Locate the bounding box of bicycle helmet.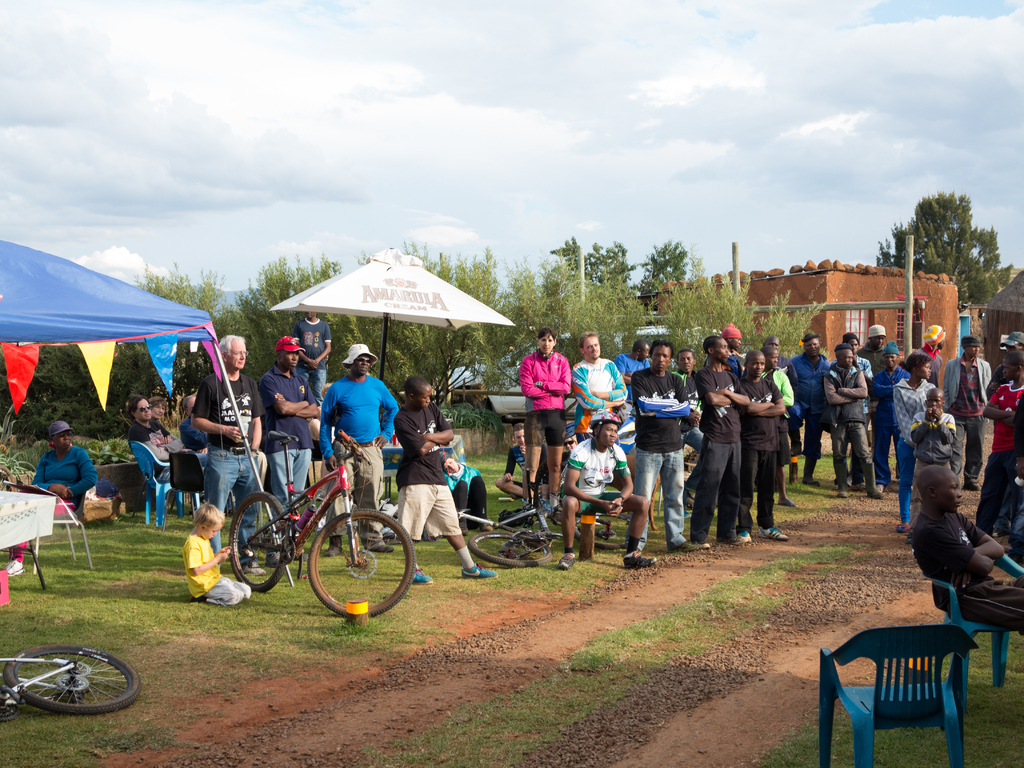
Bounding box: 592:408:621:431.
